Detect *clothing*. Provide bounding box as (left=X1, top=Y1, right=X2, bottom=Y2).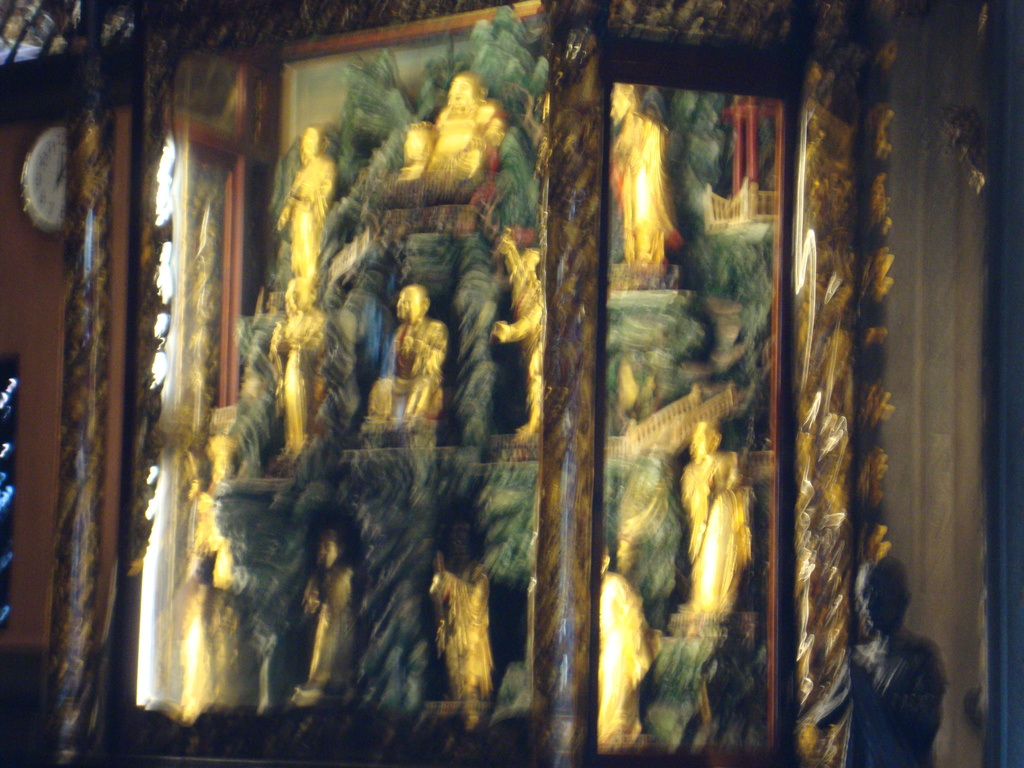
(left=812, top=630, right=957, bottom=760).
